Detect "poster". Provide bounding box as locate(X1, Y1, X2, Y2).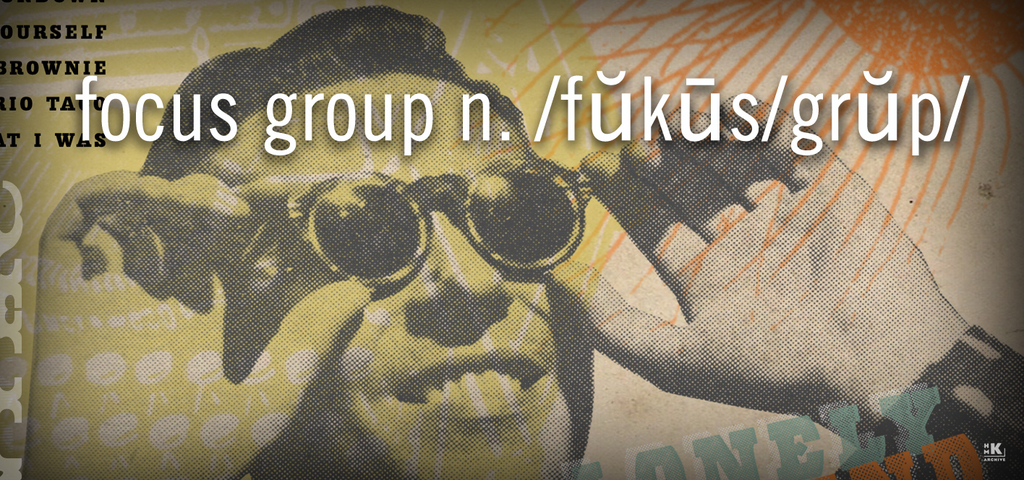
locate(1, 1, 1023, 478).
